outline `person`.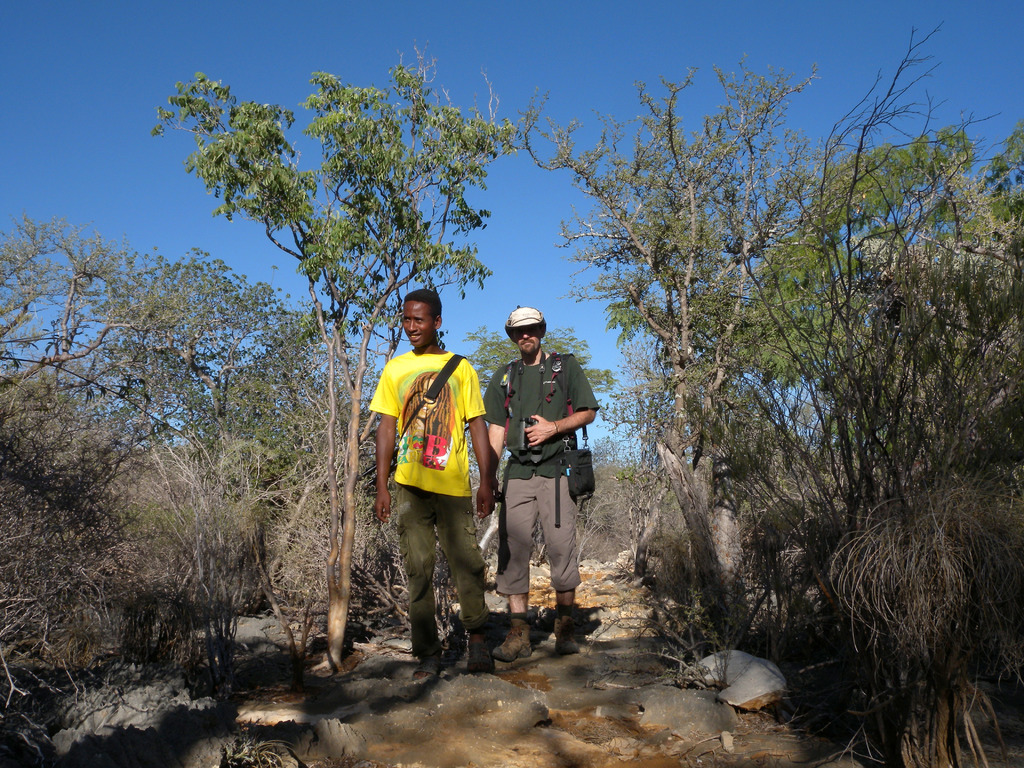
Outline: 474/301/595/655.
